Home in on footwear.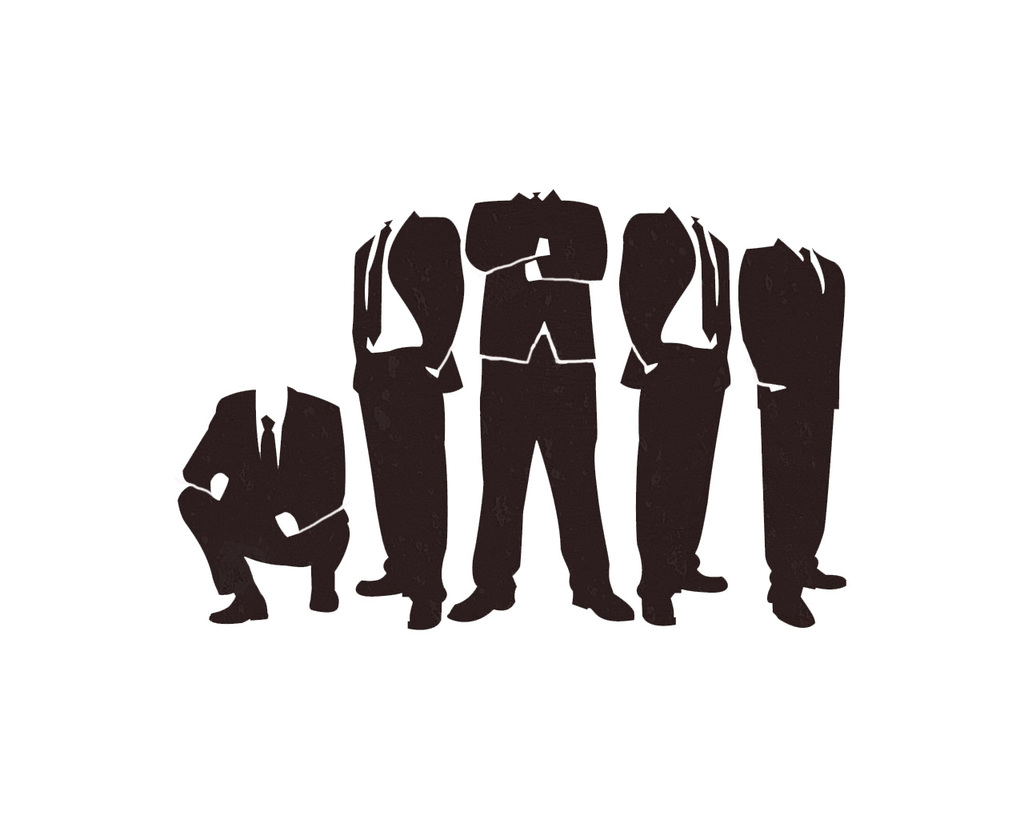
Homed in at x1=806, y1=569, x2=845, y2=594.
